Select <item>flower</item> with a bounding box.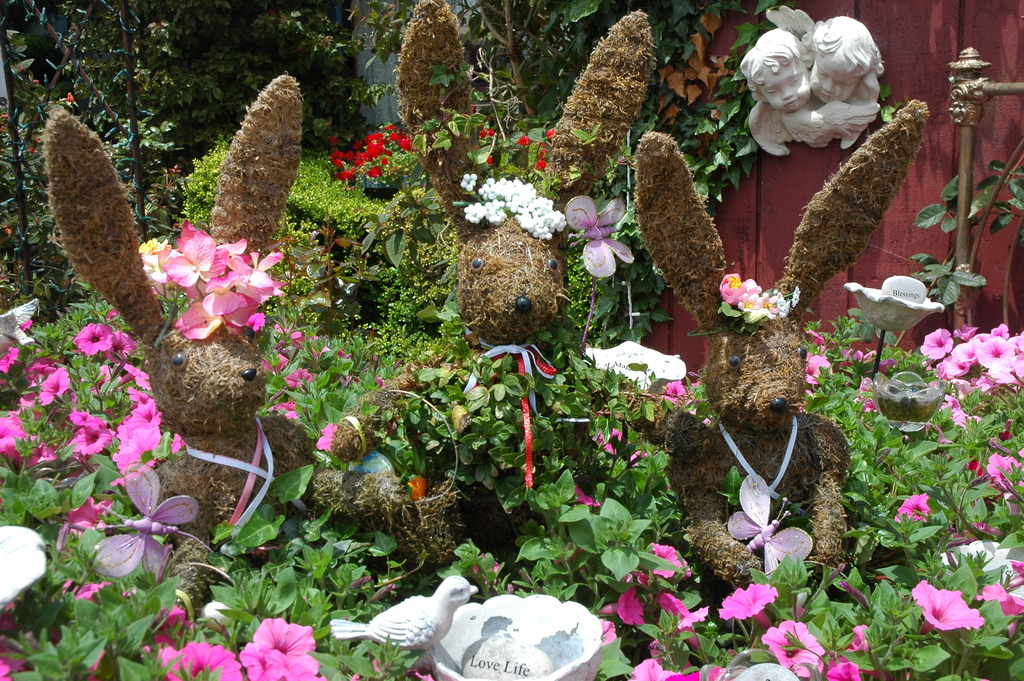
pyautogui.locateOnScreen(147, 640, 239, 680).
